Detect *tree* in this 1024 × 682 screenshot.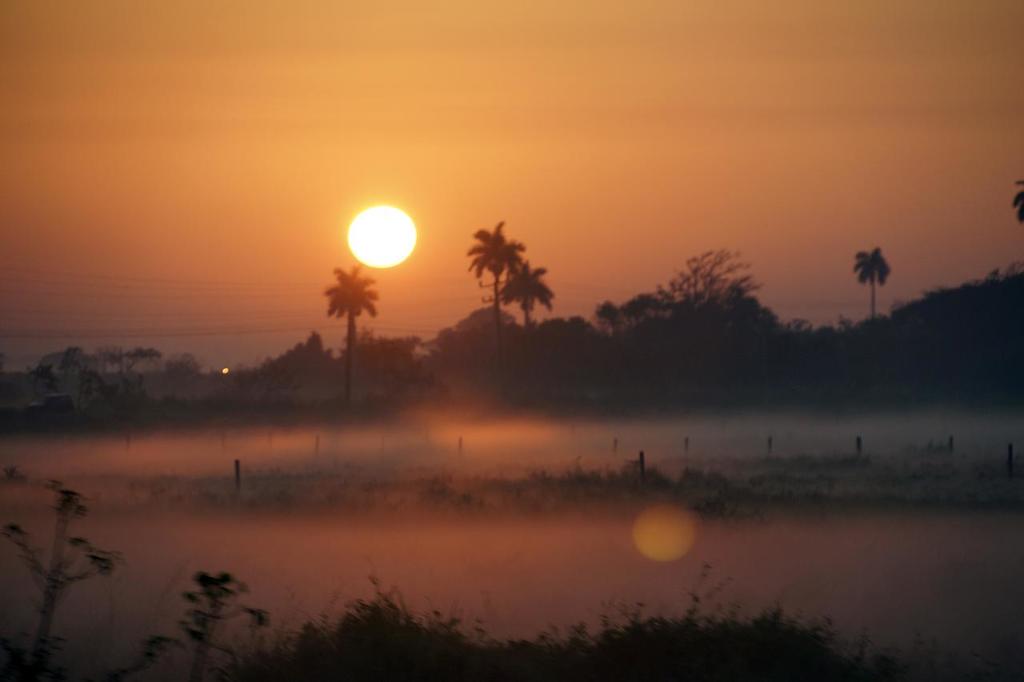
Detection: left=38, top=343, right=160, bottom=420.
